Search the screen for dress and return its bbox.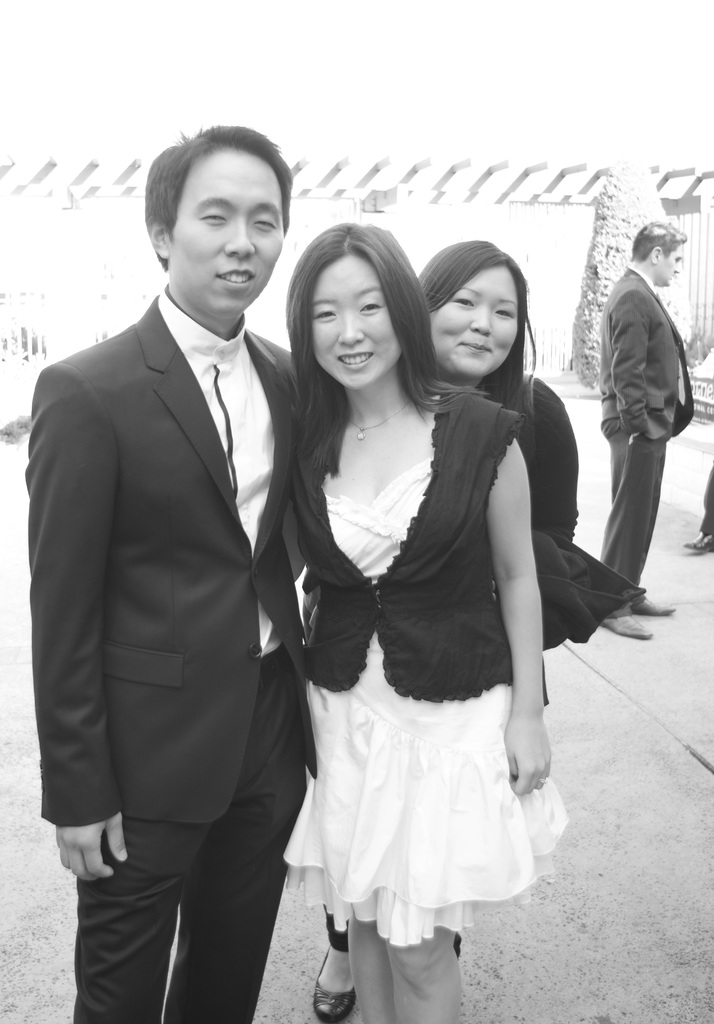
Found: bbox=[276, 459, 570, 945].
